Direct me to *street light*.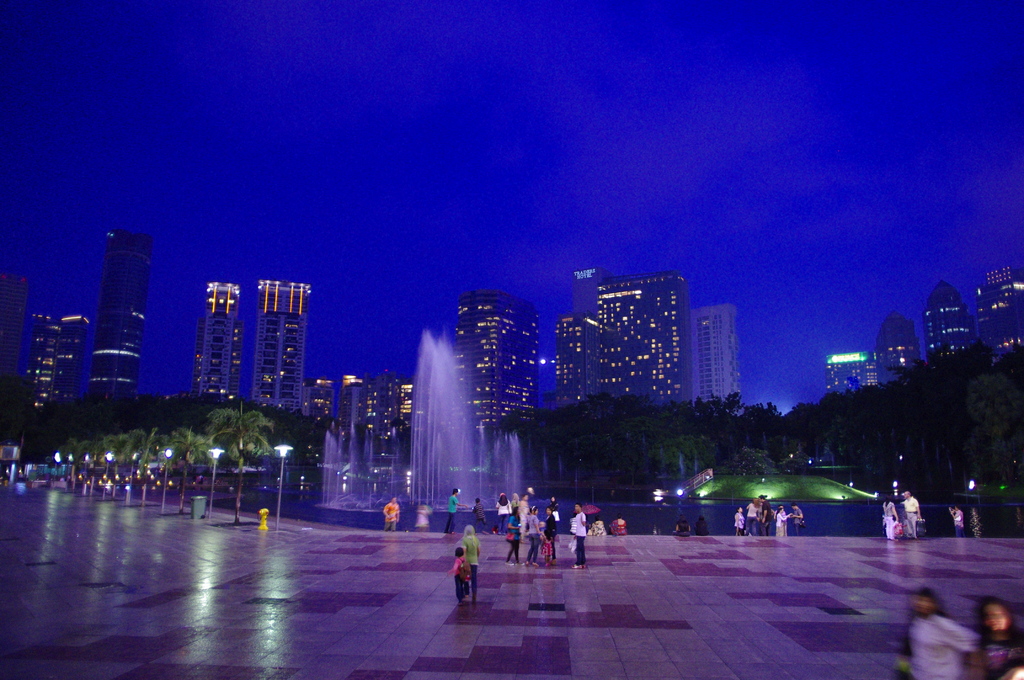
Direction: rect(204, 446, 226, 523).
